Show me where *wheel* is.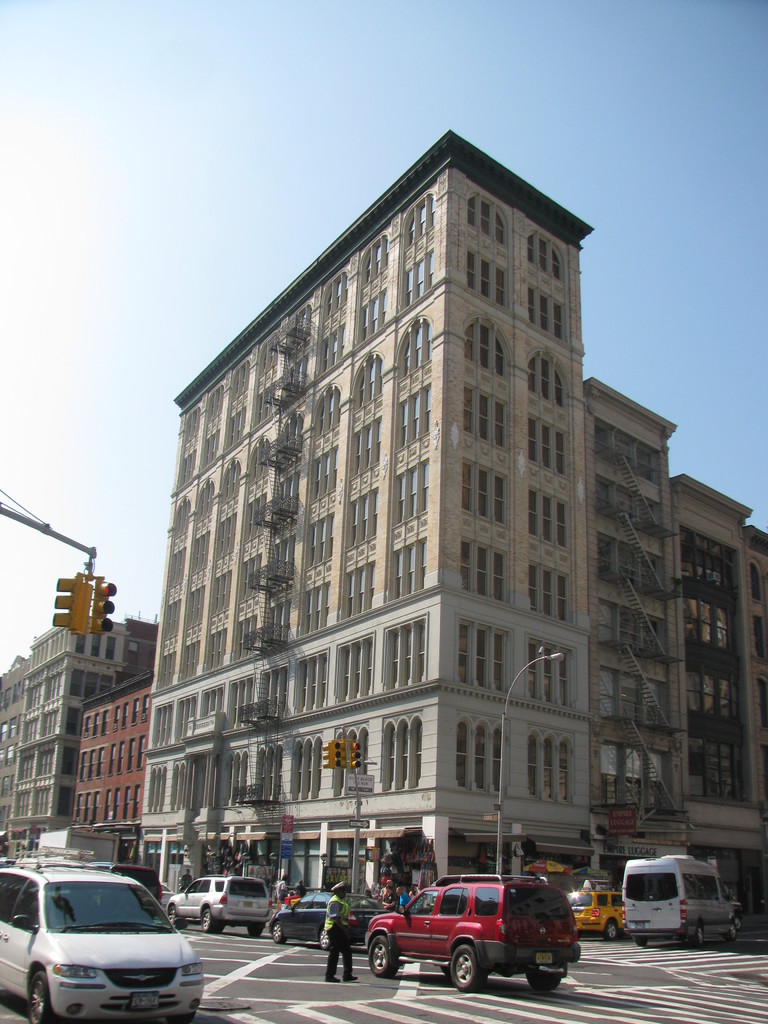
*wheel* is at x1=634, y1=936, x2=652, y2=947.
